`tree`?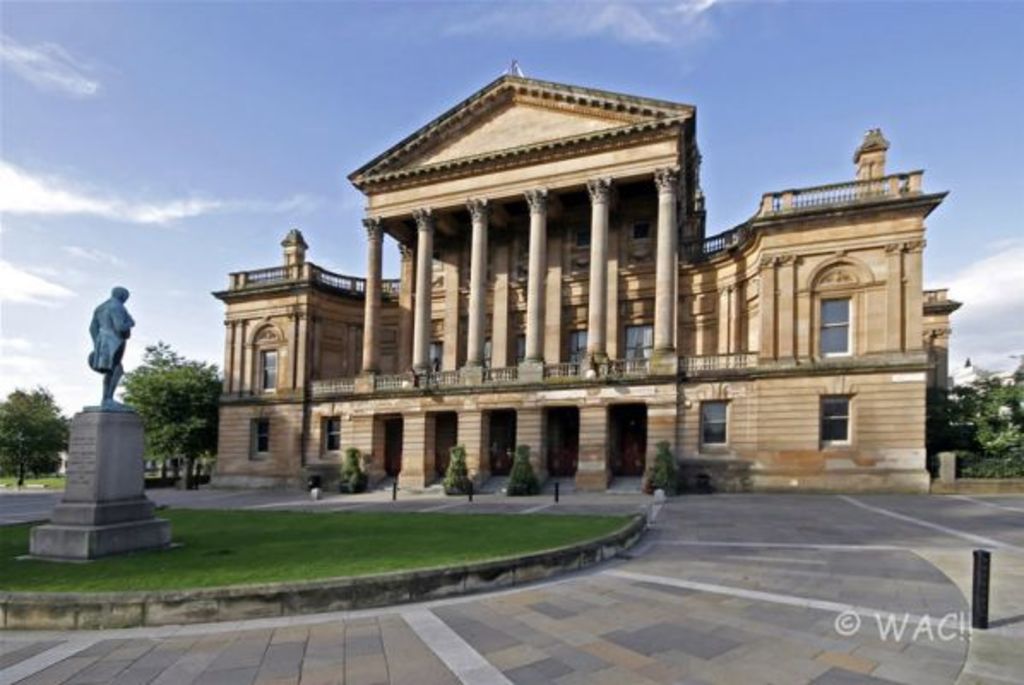
[x1=505, y1=440, x2=538, y2=498]
